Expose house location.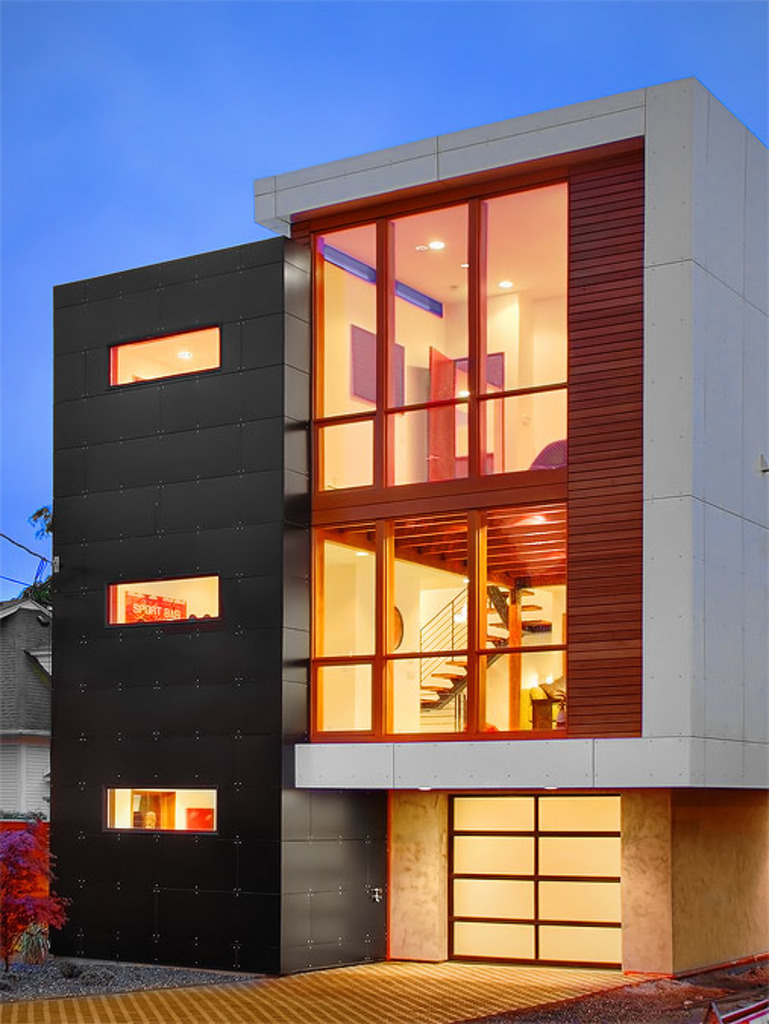
Exposed at x1=46, y1=74, x2=767, y2=980.
